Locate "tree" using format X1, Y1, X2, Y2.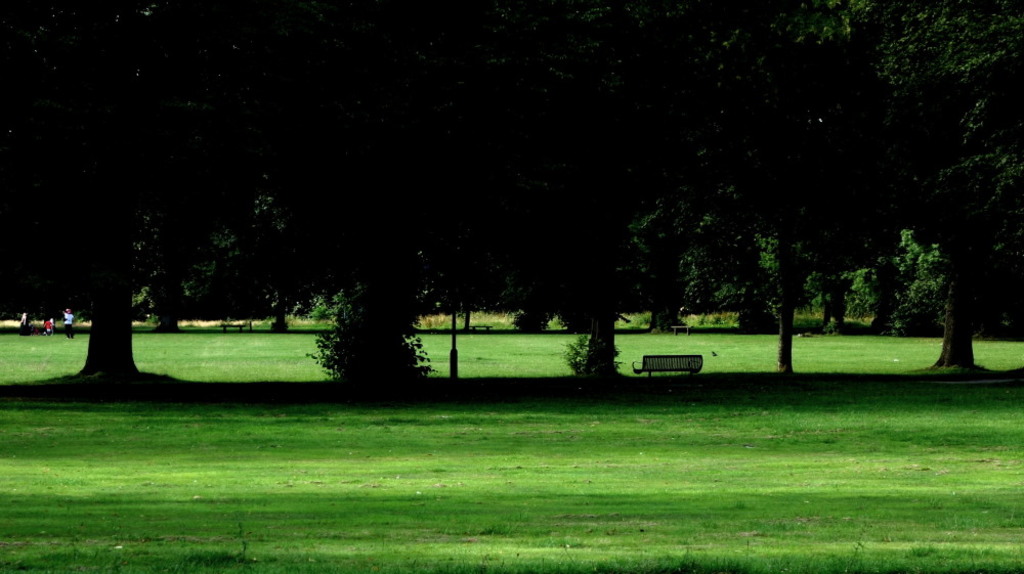
0, 0, 281, 381.
